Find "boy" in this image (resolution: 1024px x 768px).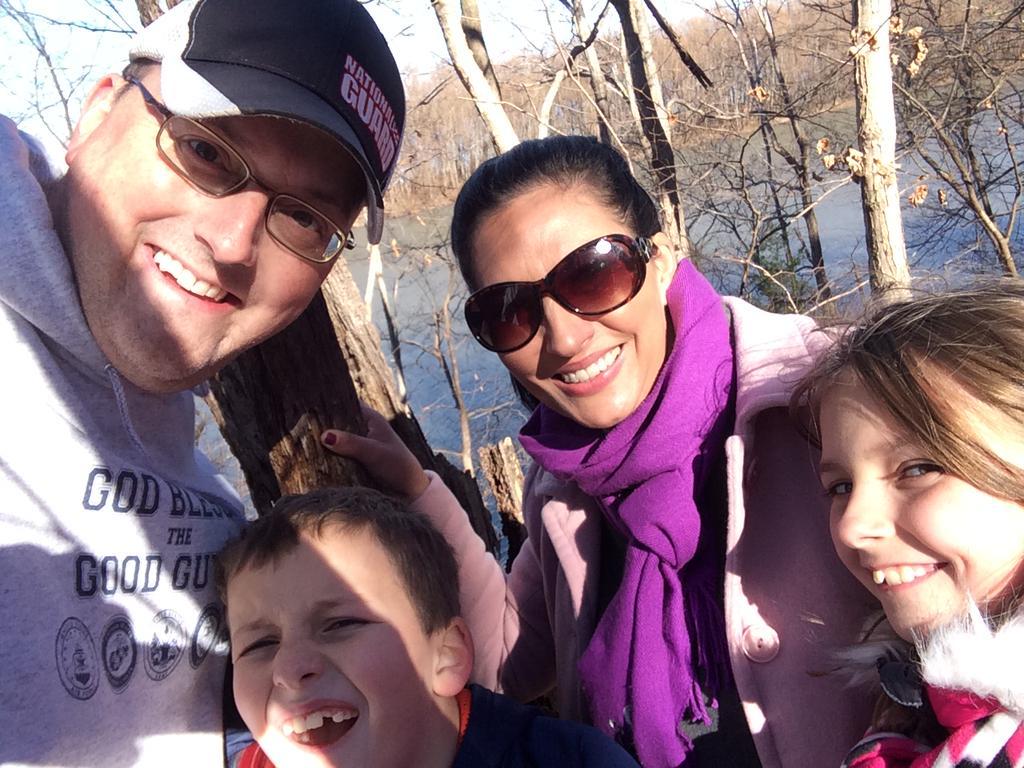
(224,490,628,767).
